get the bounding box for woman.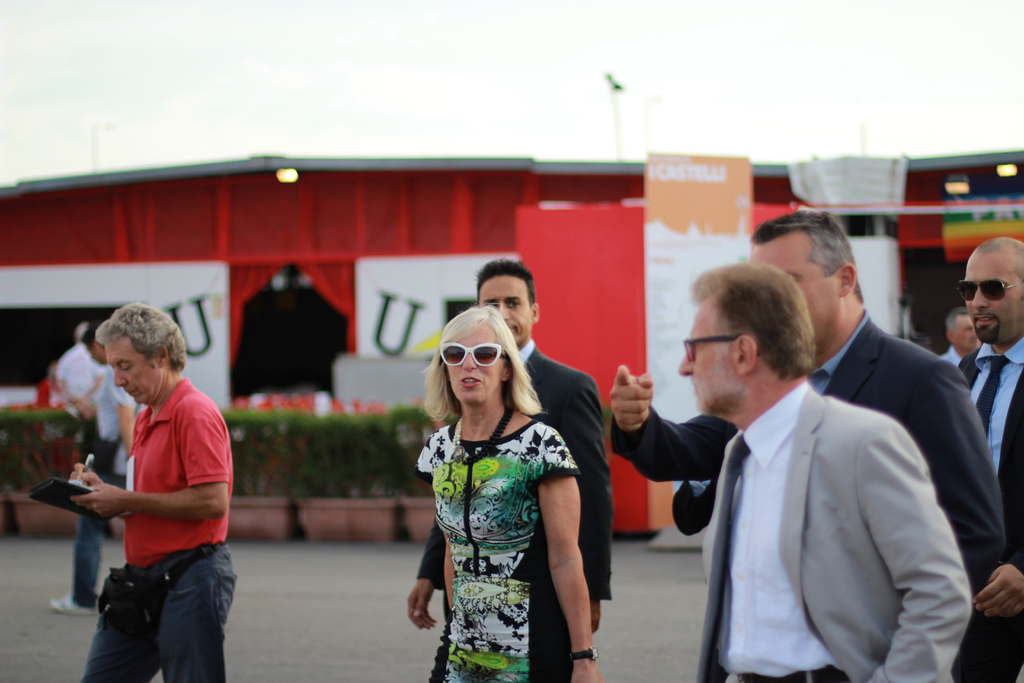
crop(401, 277, 600, 674).
